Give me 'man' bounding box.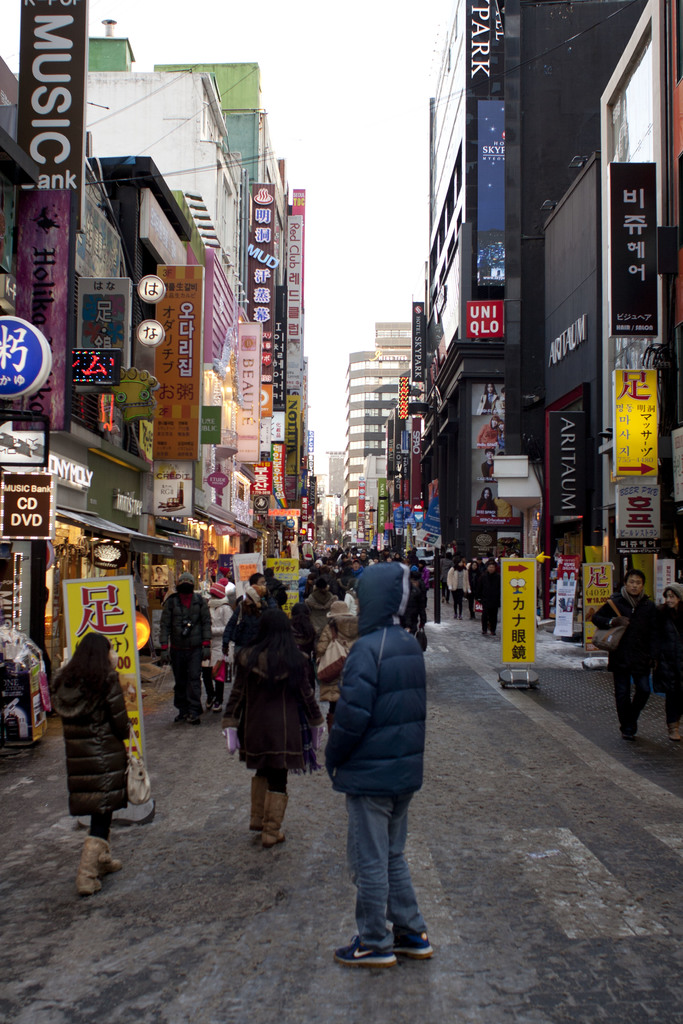
478,559,502,640.
